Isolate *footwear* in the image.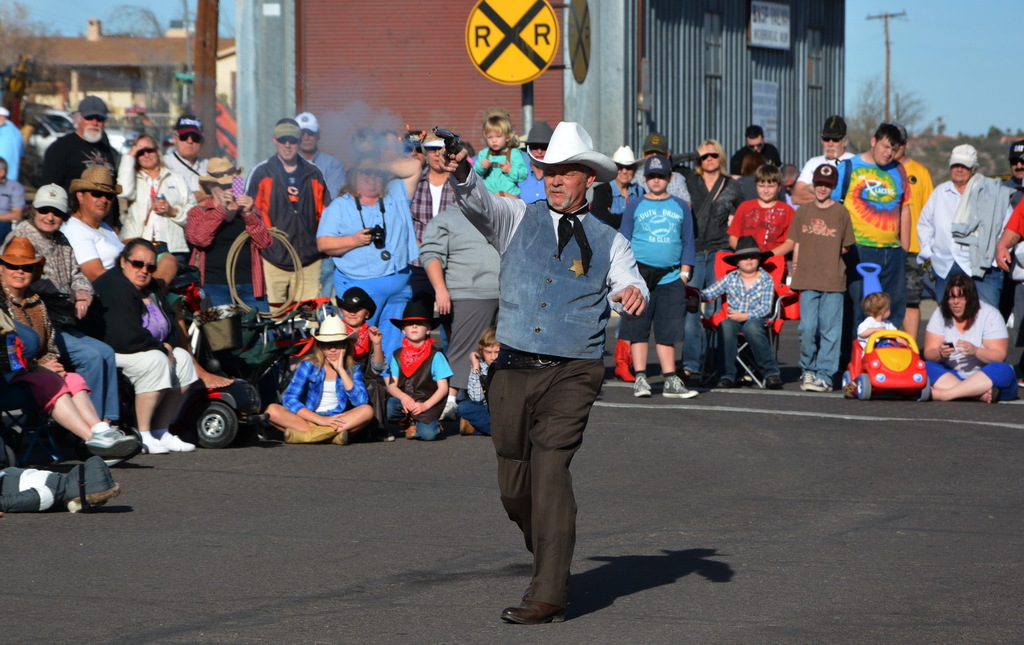
Isolated region: bbox=[403, 421, 416, 437].
